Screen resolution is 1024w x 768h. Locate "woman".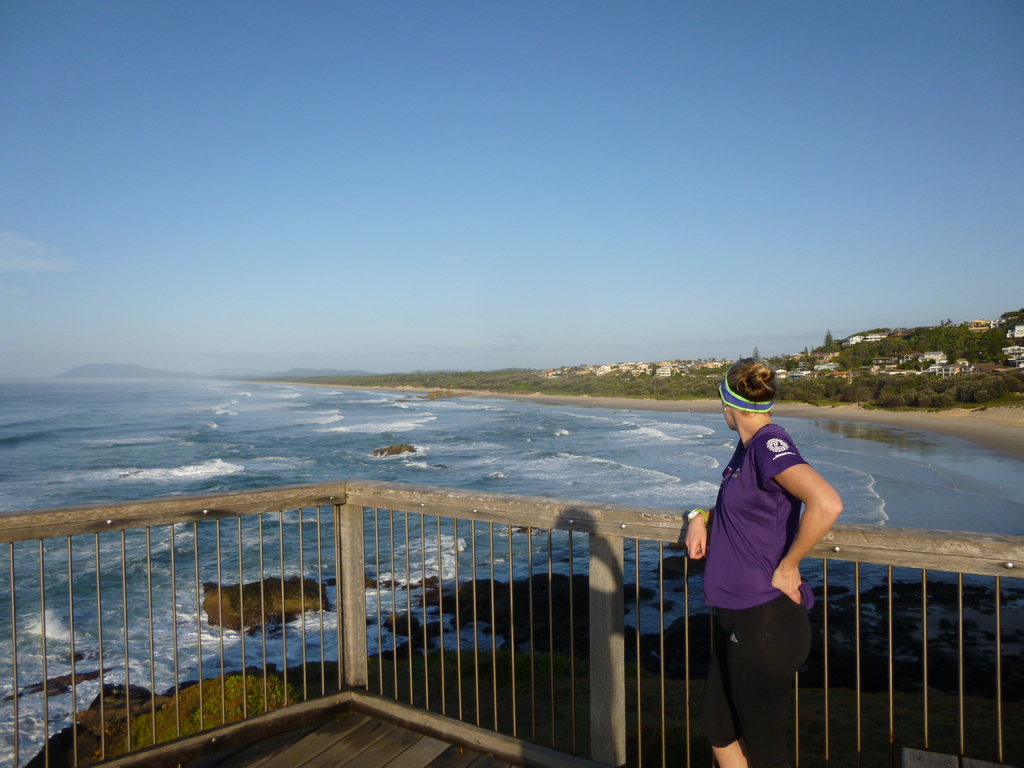
select_region(684, 353, 845, 767).
